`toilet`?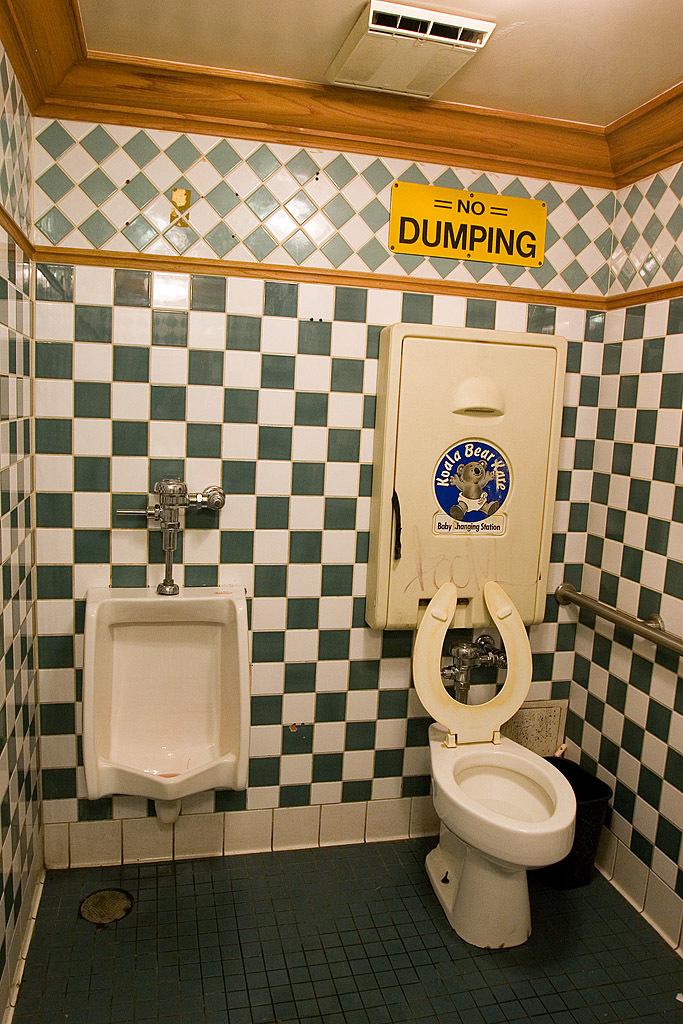
x1=83 y1=585 x2=261 y2=822
